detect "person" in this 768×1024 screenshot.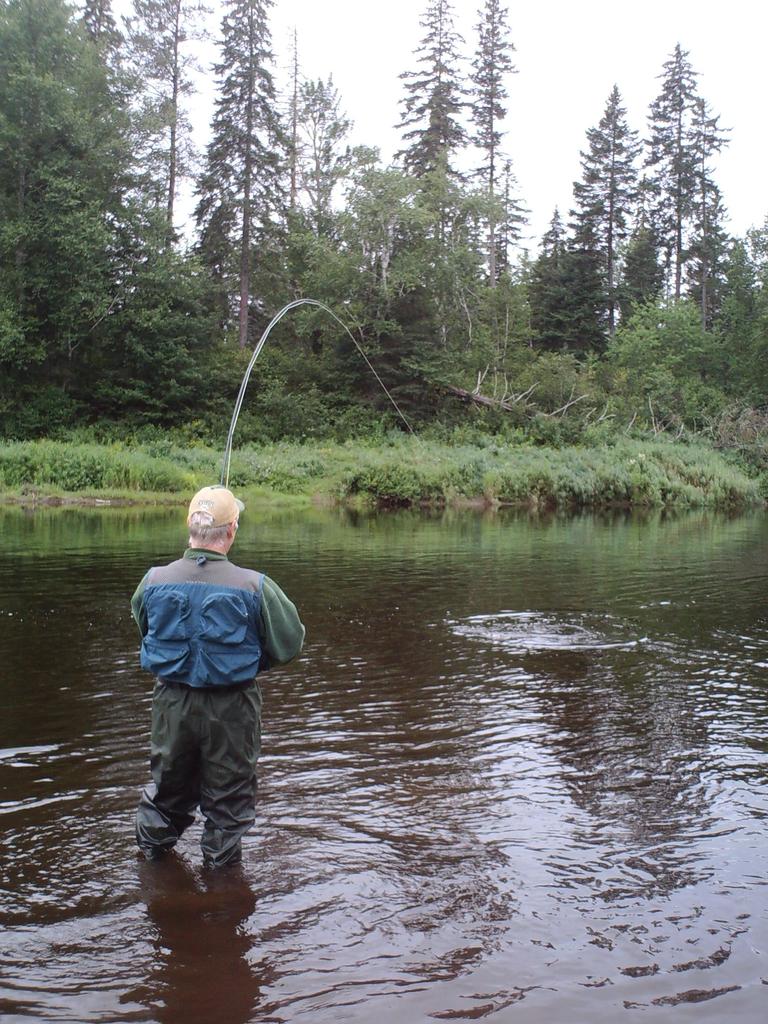
Detection: box(137, 465, 310, 899).
